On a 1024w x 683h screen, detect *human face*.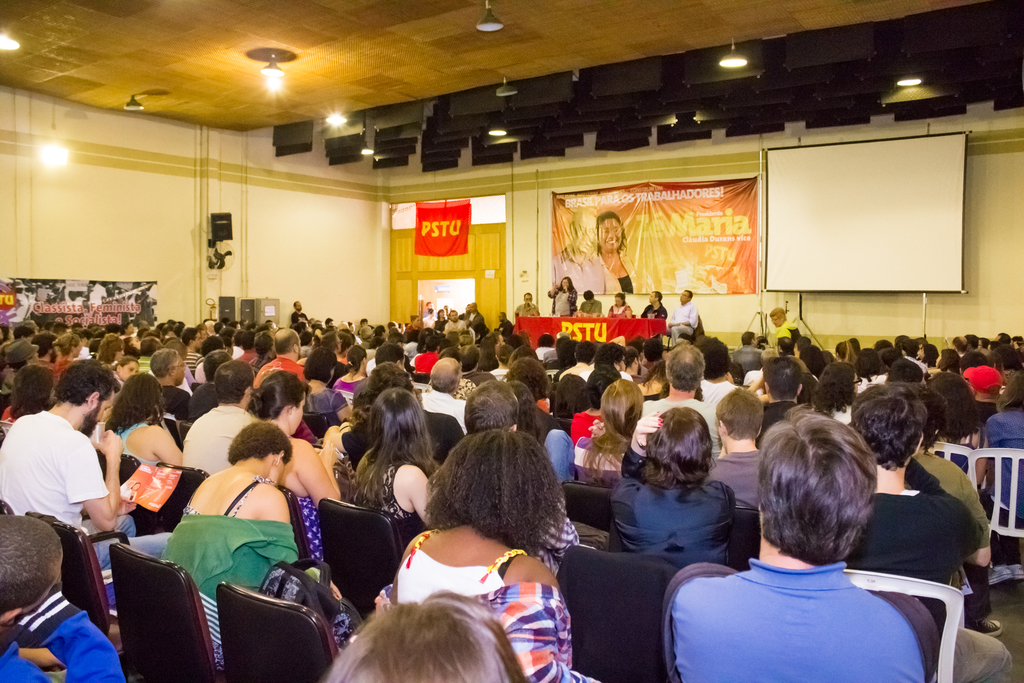
bbox=(413, 317, 420, 325).
